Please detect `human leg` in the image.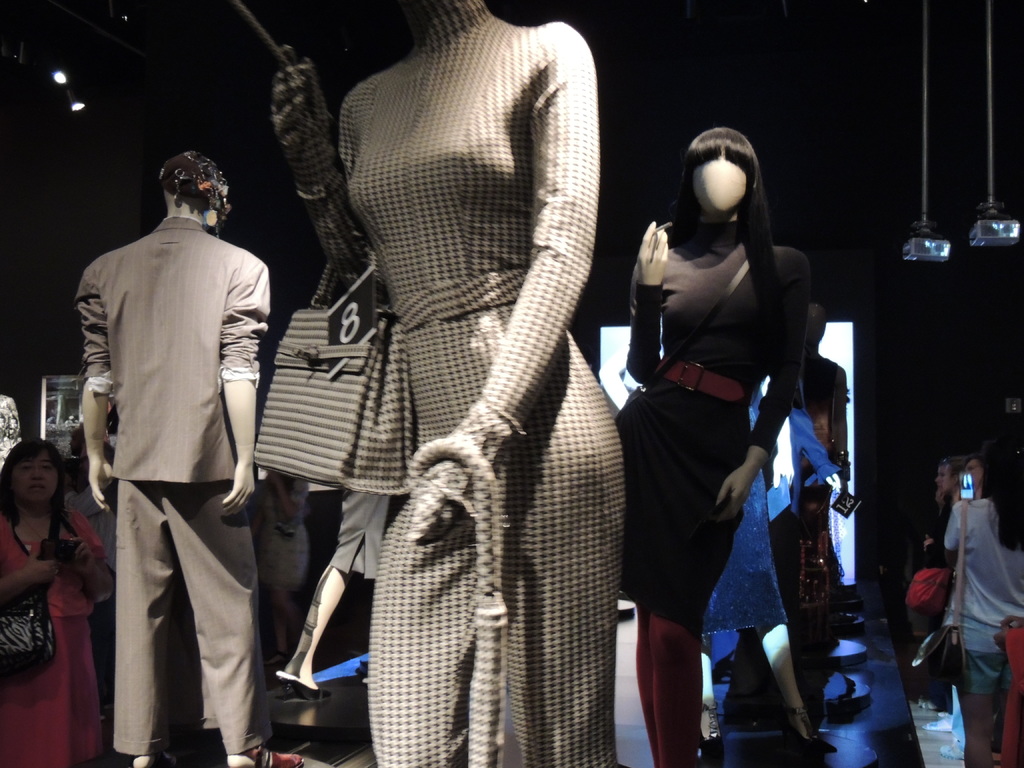
x1=629 y1=593 x2=653 y2=725.
